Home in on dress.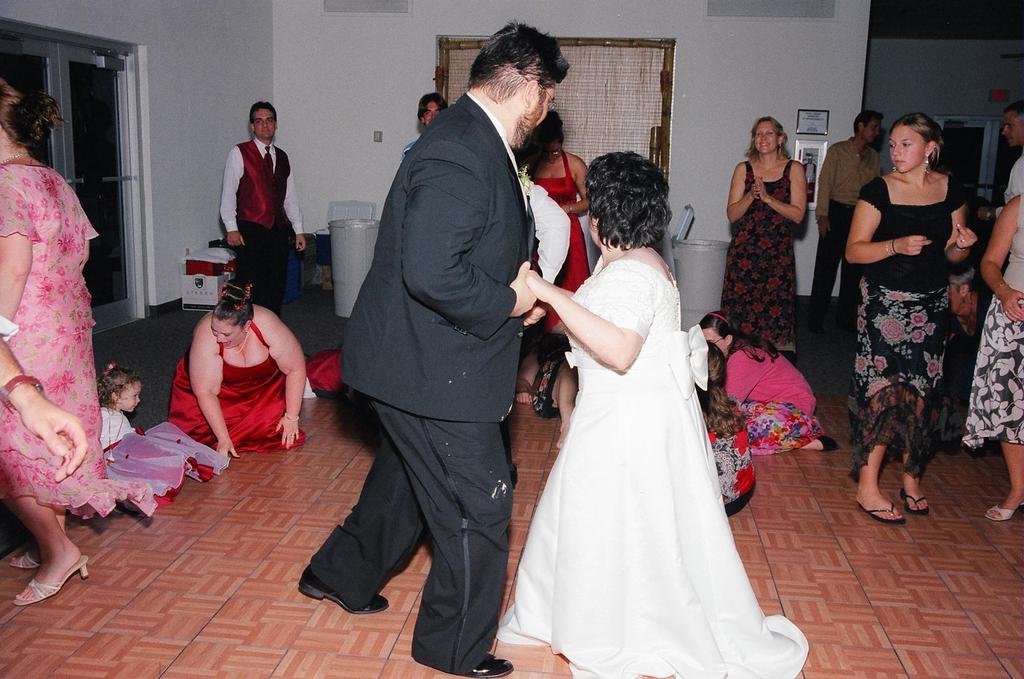
Homed in at detection(496, 257, 806, 678).
